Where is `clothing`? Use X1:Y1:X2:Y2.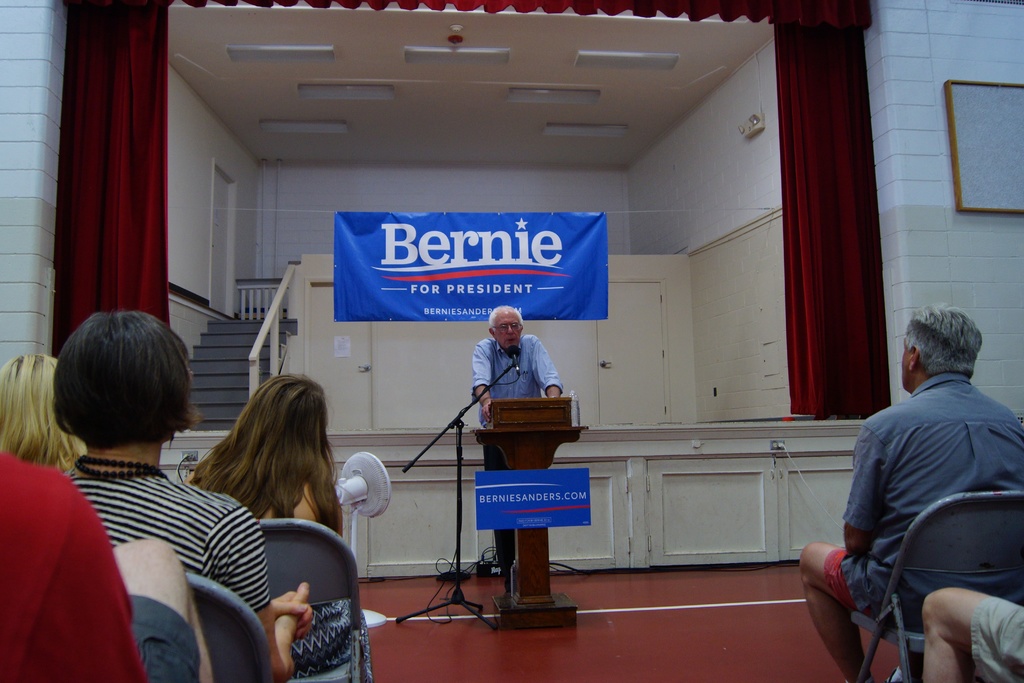
63:454:275:612.
